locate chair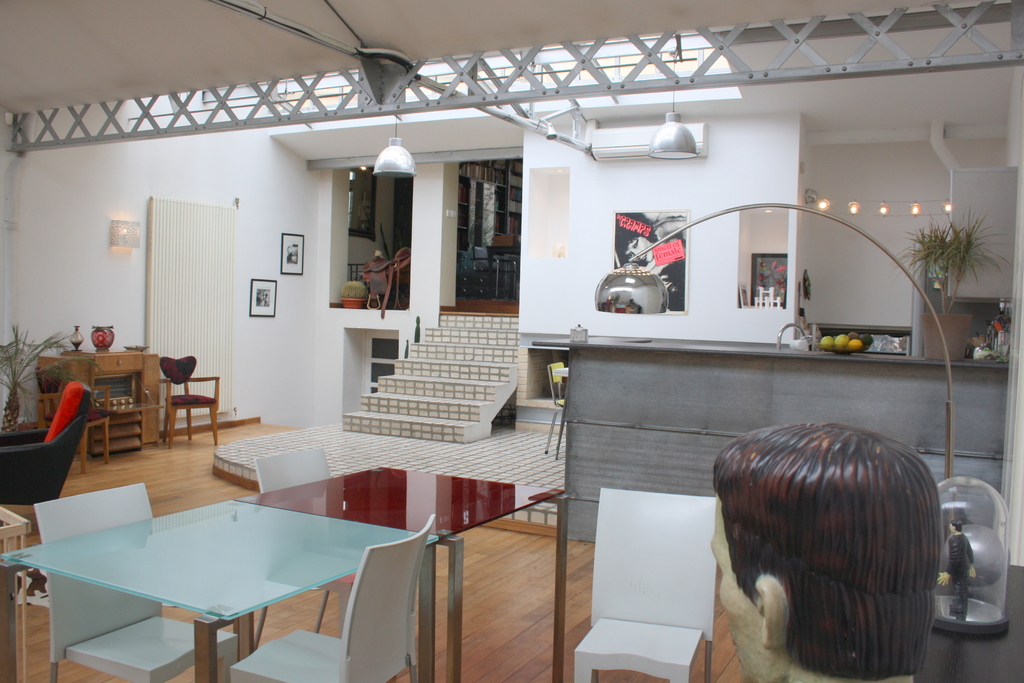
rect(225, 514, 435, 682)
